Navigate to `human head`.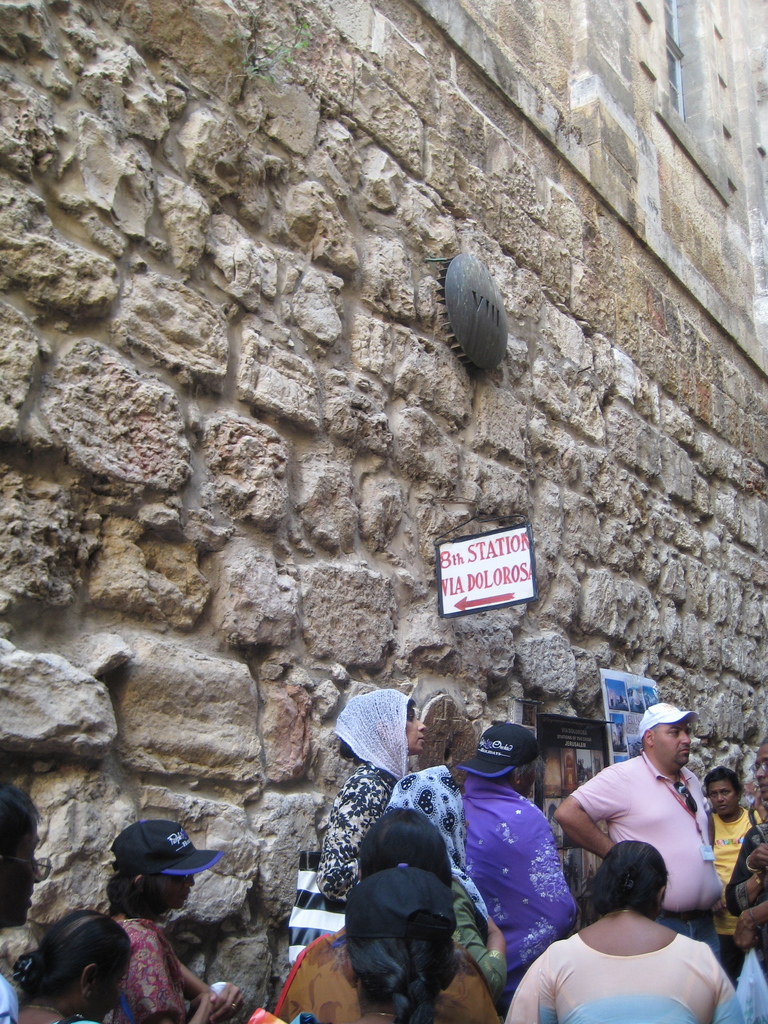
Navigation target: pyautogui.locateOnScreen(333, 691, 428, 772).
